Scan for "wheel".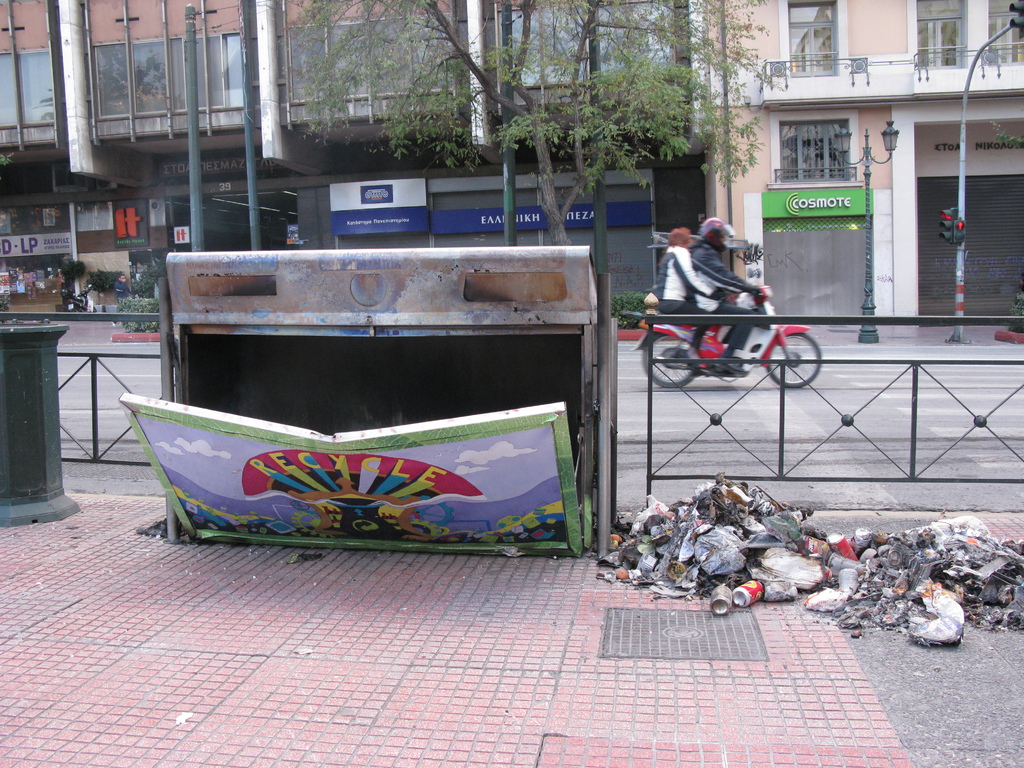
Scan result: Rect(765, 316, 830, 389).
